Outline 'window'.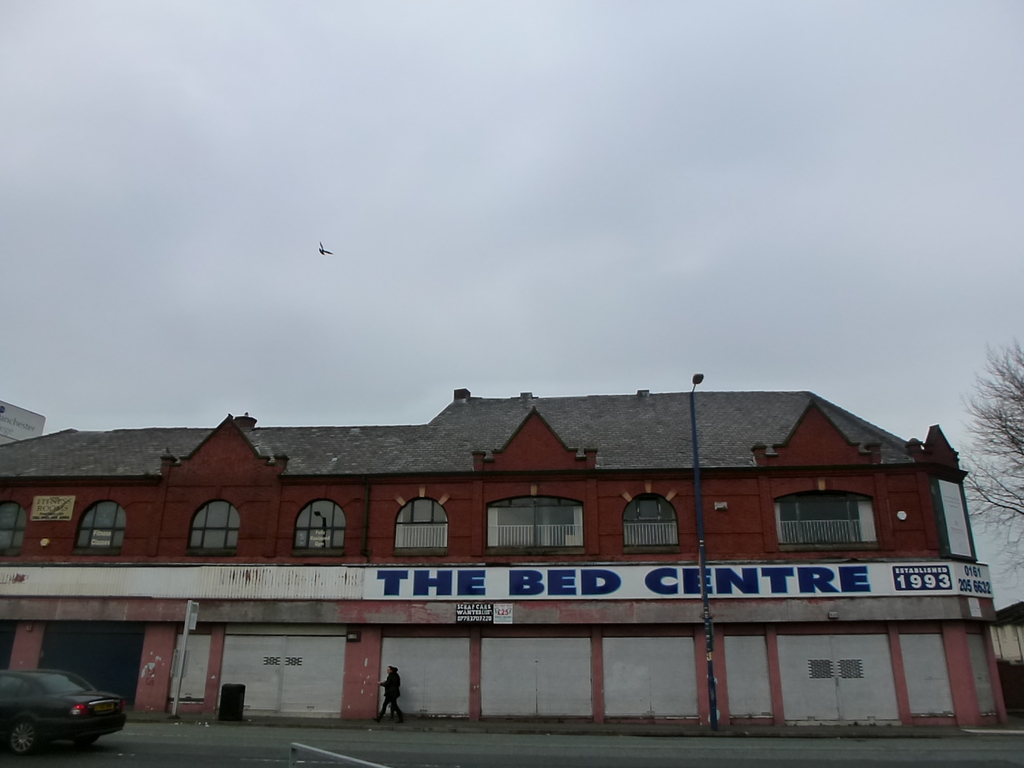
Outline: [left=72, top=497, right=124, bottom=556].
